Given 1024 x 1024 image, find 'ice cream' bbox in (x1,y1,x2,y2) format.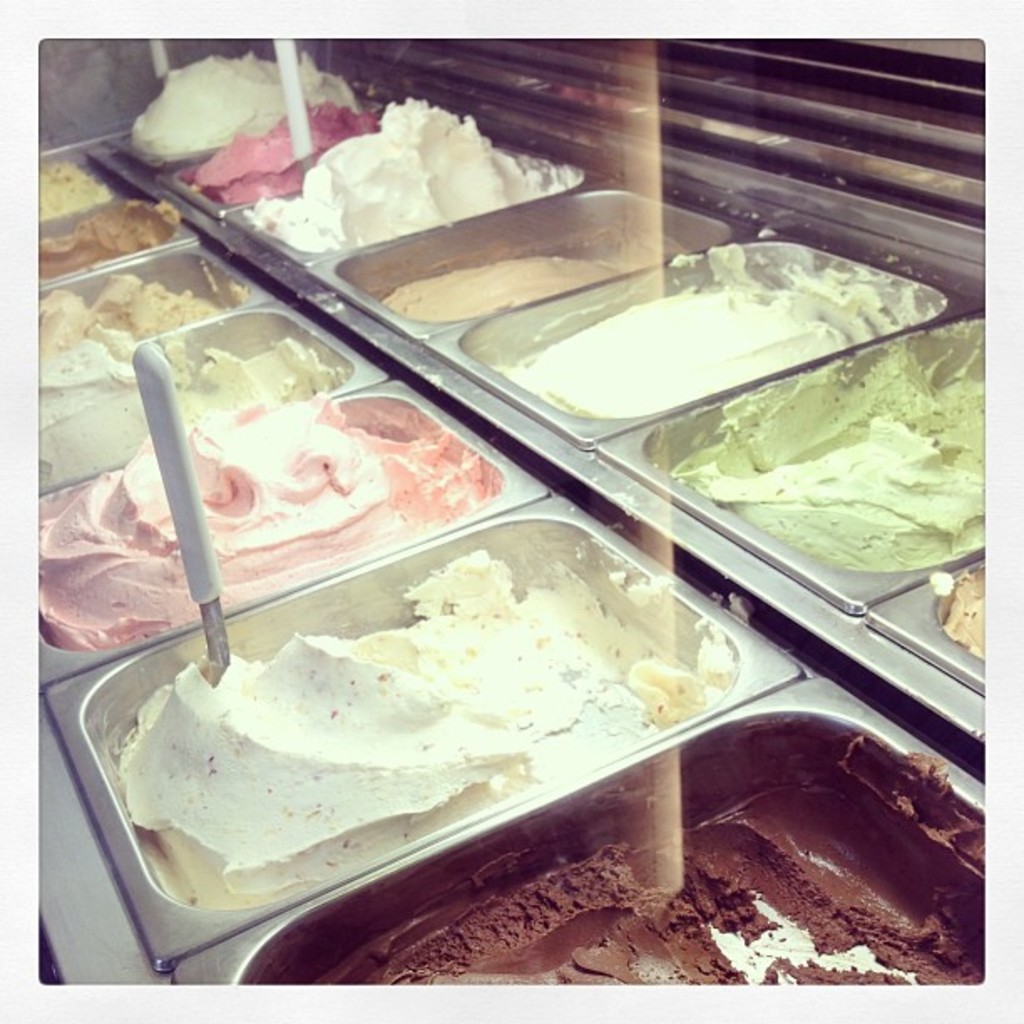
(22,184,184,286).
